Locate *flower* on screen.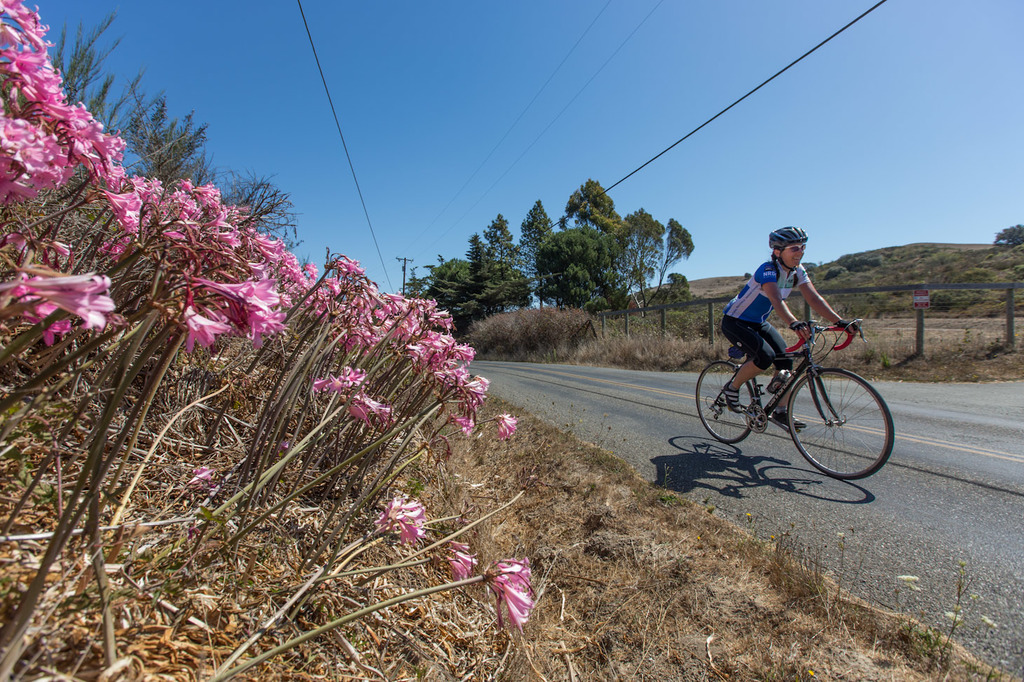
On screen at Rect(447, 539, 472, 578).
